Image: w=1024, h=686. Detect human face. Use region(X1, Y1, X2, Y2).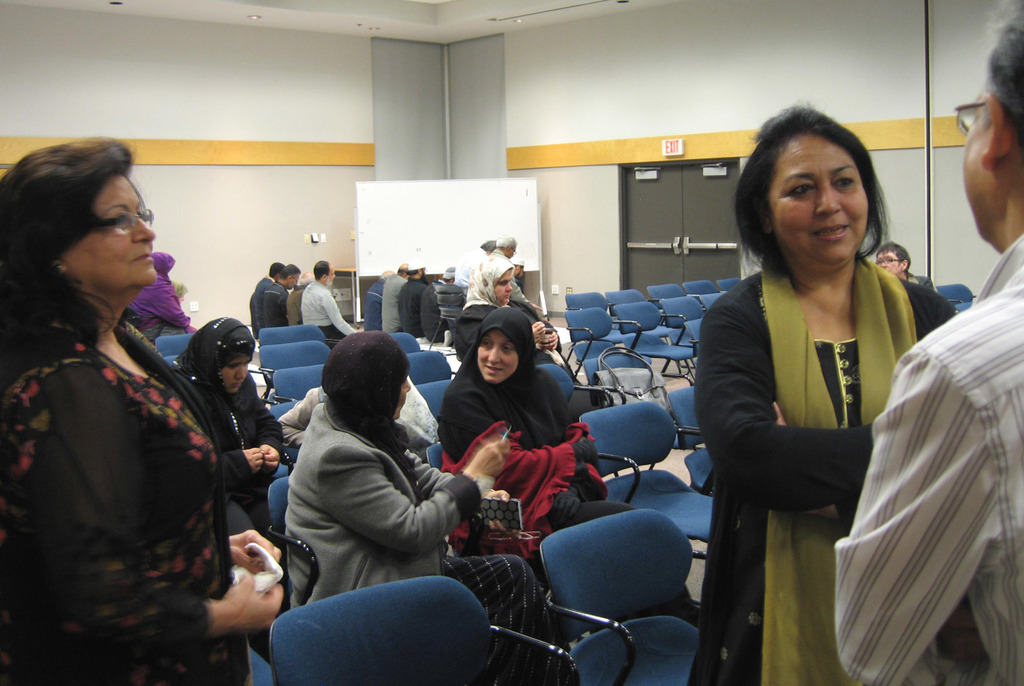
region(396, 382, 410, 423).
